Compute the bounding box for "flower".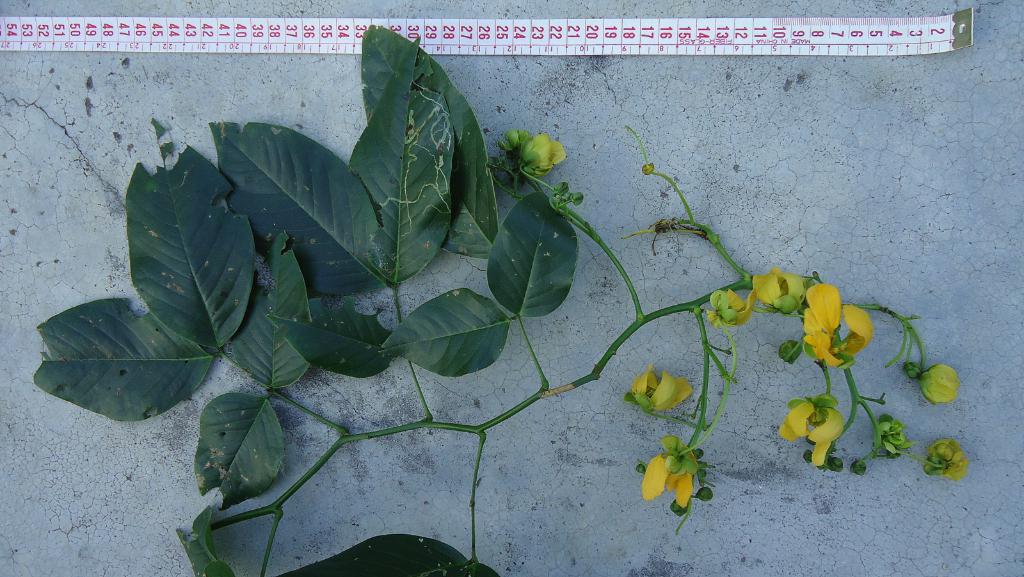
bbox(752, 266, 815, 309).
